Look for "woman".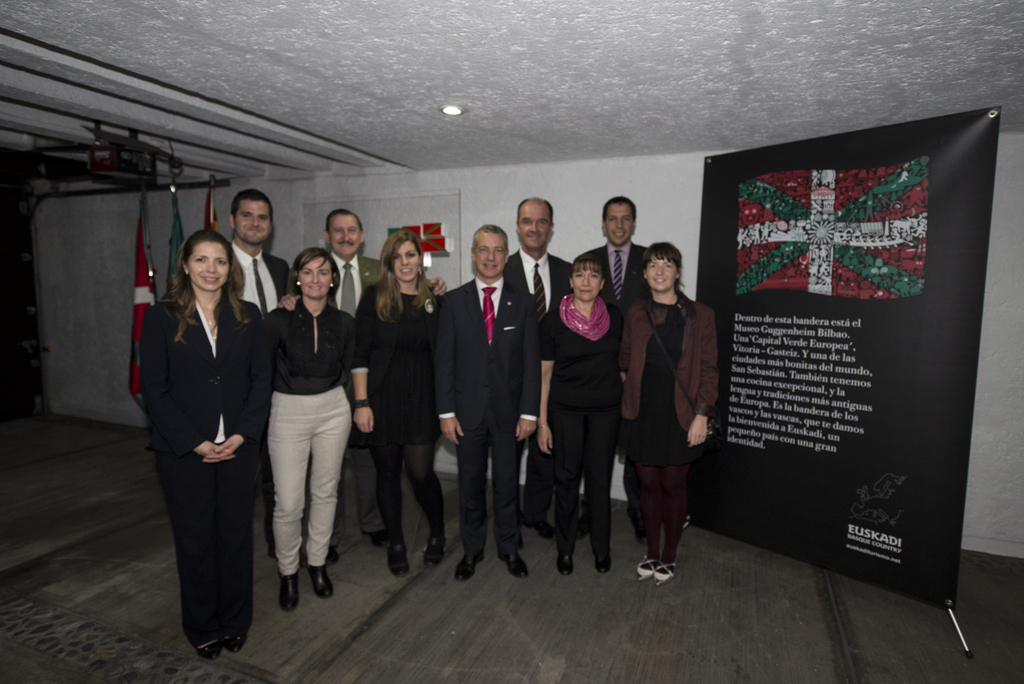
Found: [535,254,626,571].
